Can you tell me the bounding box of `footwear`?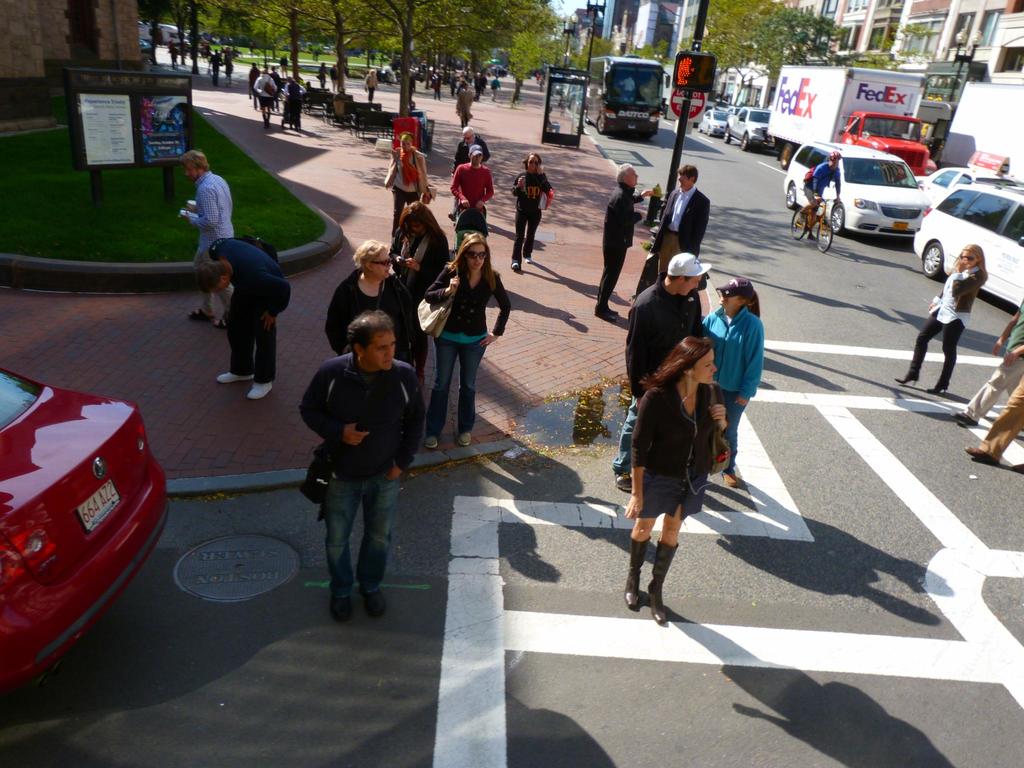
Rect(214, 318, 228, 328).
